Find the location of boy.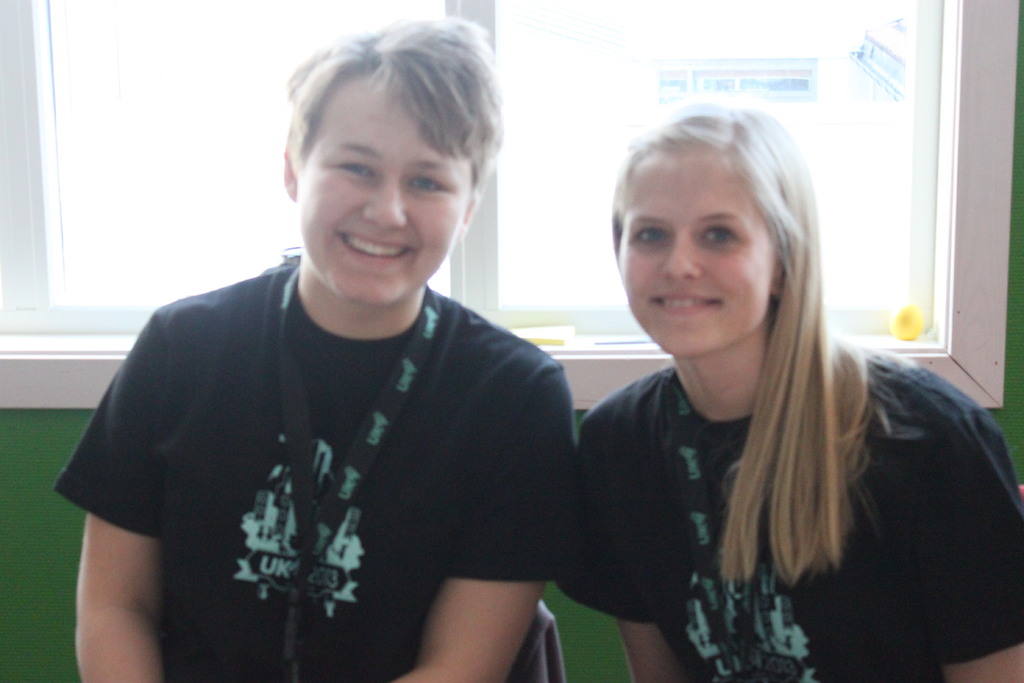
Location: Rect(55, 20, 580, 682).
